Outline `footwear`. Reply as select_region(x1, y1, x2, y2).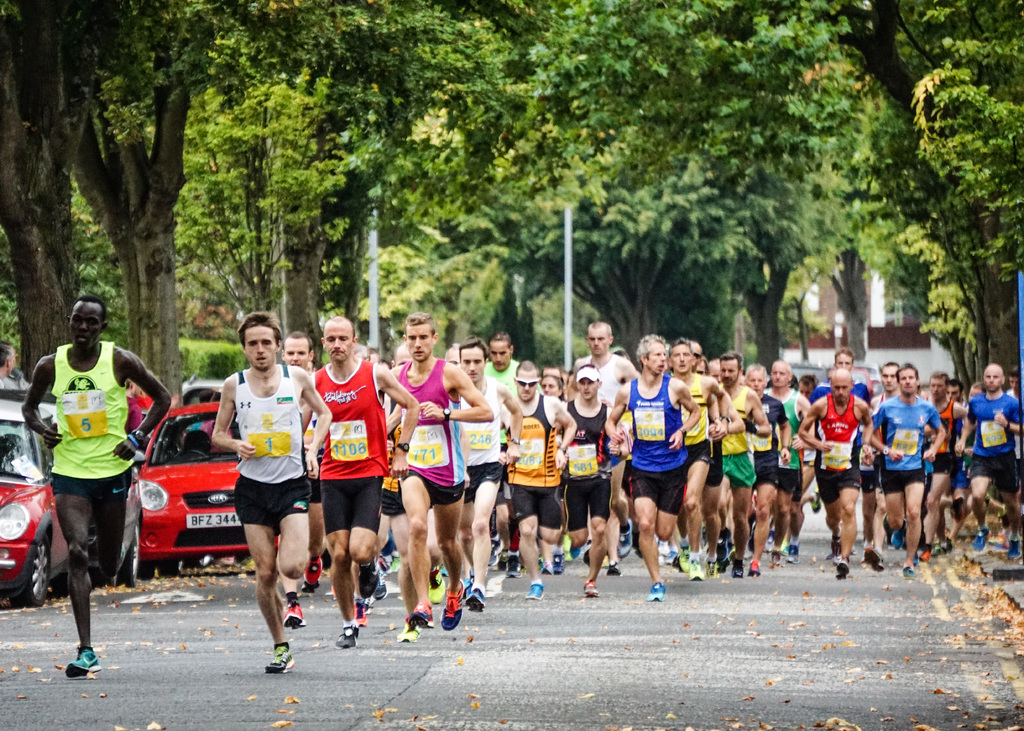
select_region(265, 645, 298, 671).
